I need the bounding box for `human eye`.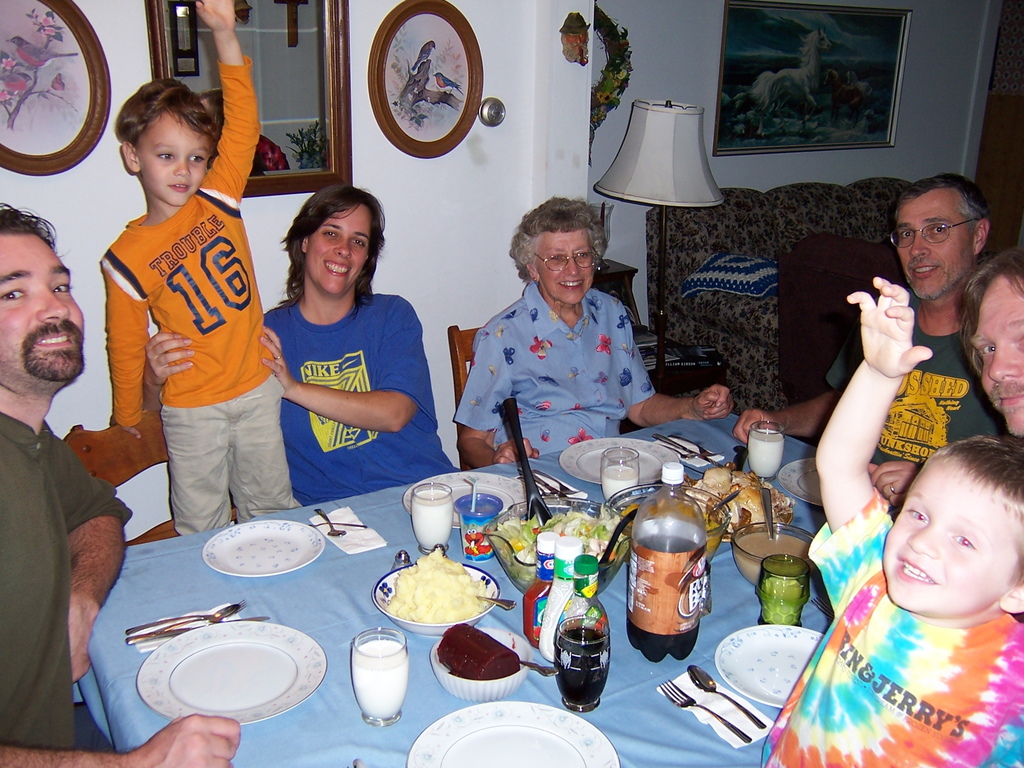
Here it is: region(349, 238, 364, 247).
